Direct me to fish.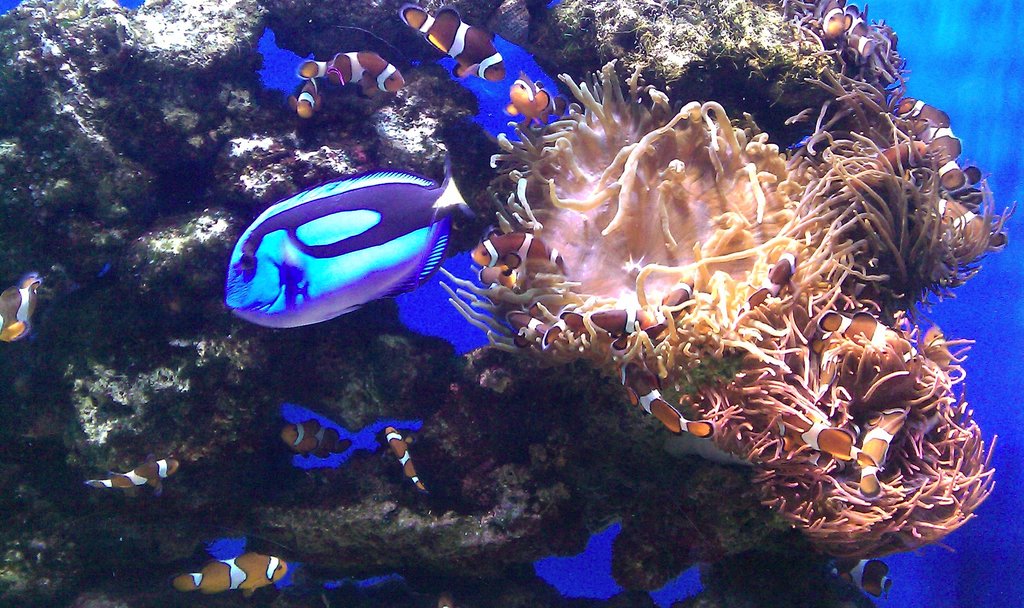
Direction: {"x1": 383, "y1": 428, "x2": 432, "y2": 497}.
